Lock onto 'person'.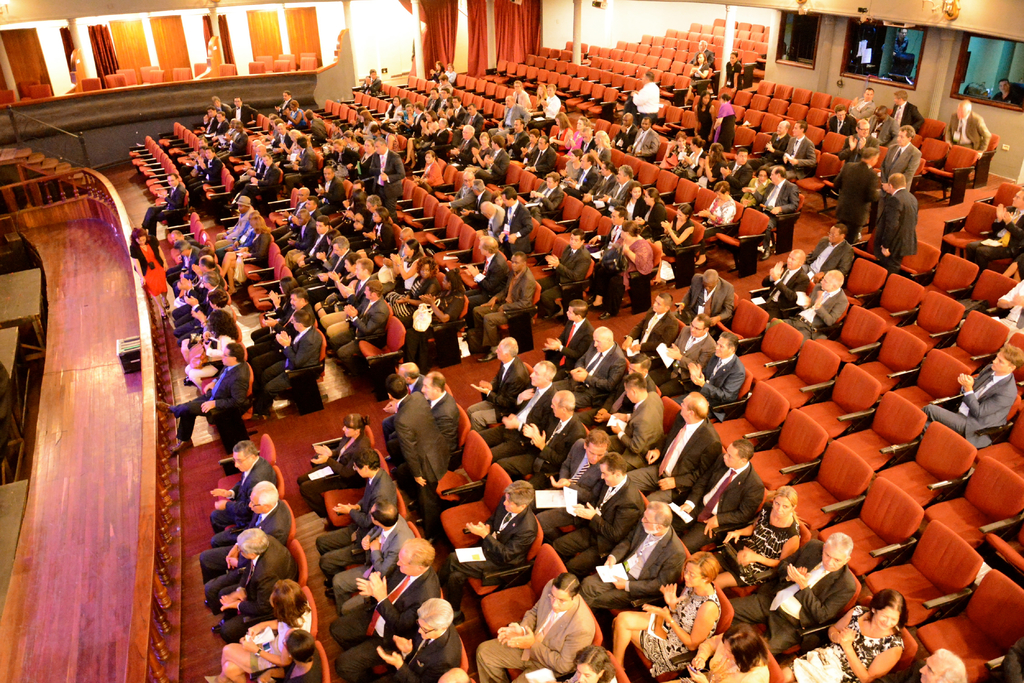
Locked: (582, 504, 687, 608).
